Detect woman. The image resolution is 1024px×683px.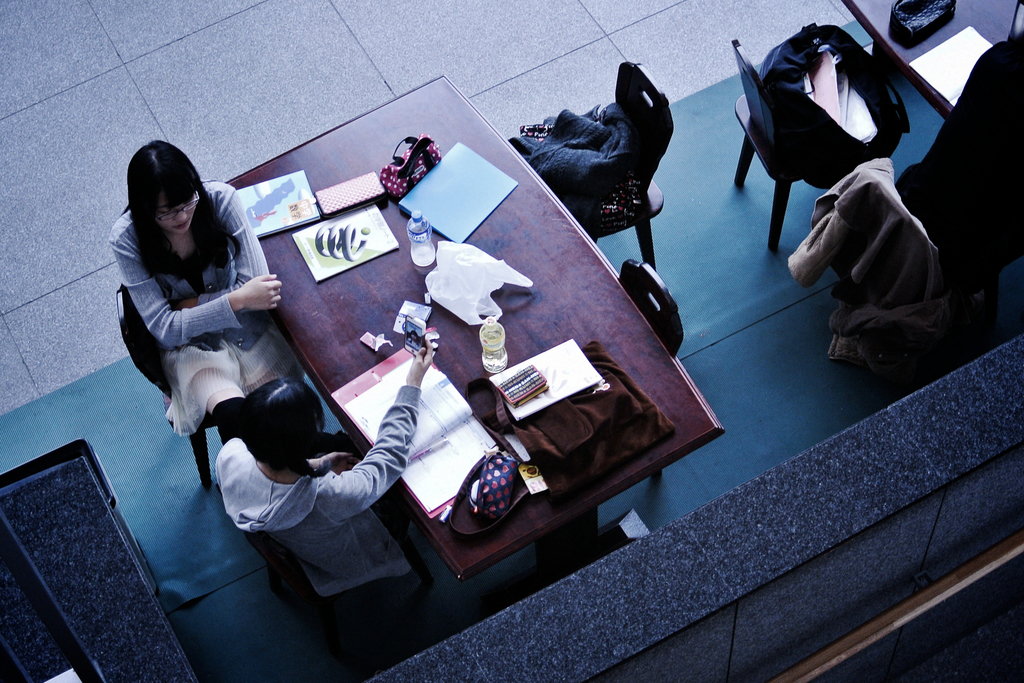
(left=207, top=328, right=430, bottom=600).
